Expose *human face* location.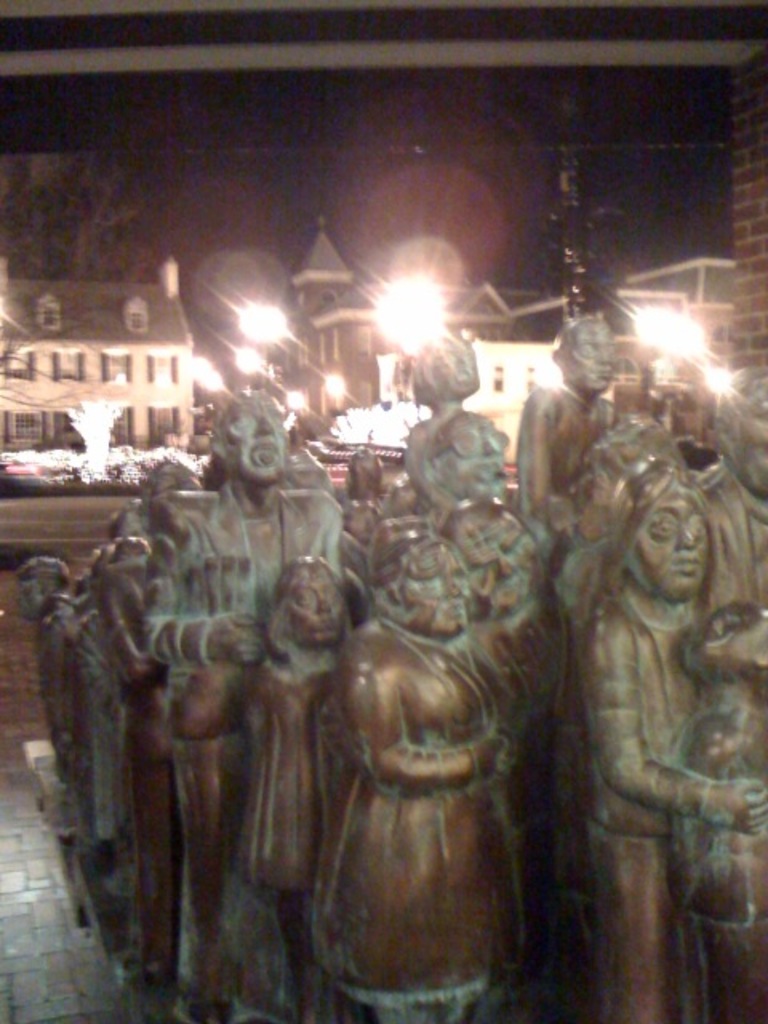
Exposed at bbox(646, 371, 702, 445).
